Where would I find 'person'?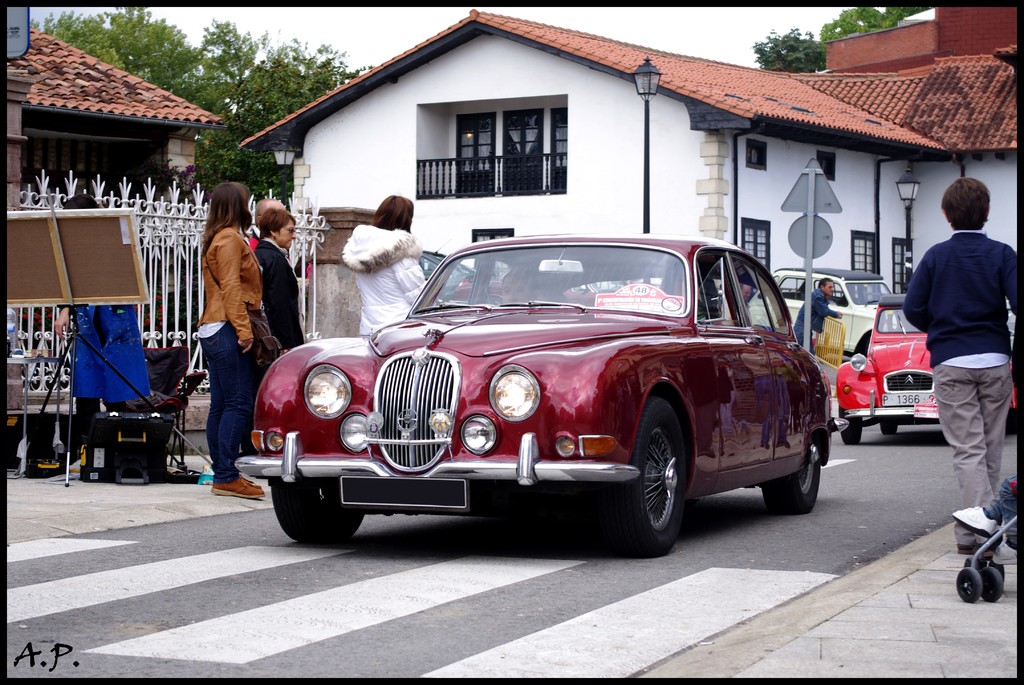
At box(195, 182, 271, 499).
